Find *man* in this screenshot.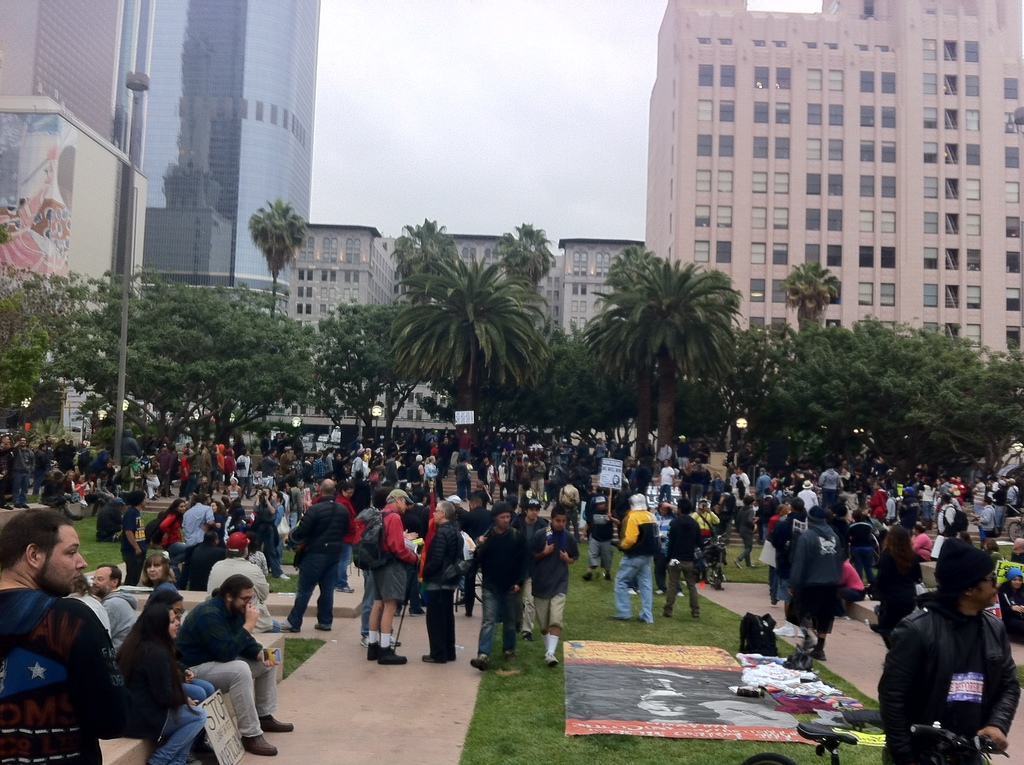
The bounding box for *man* is <bbox>871, 534, 1023, 764</bbox>.
